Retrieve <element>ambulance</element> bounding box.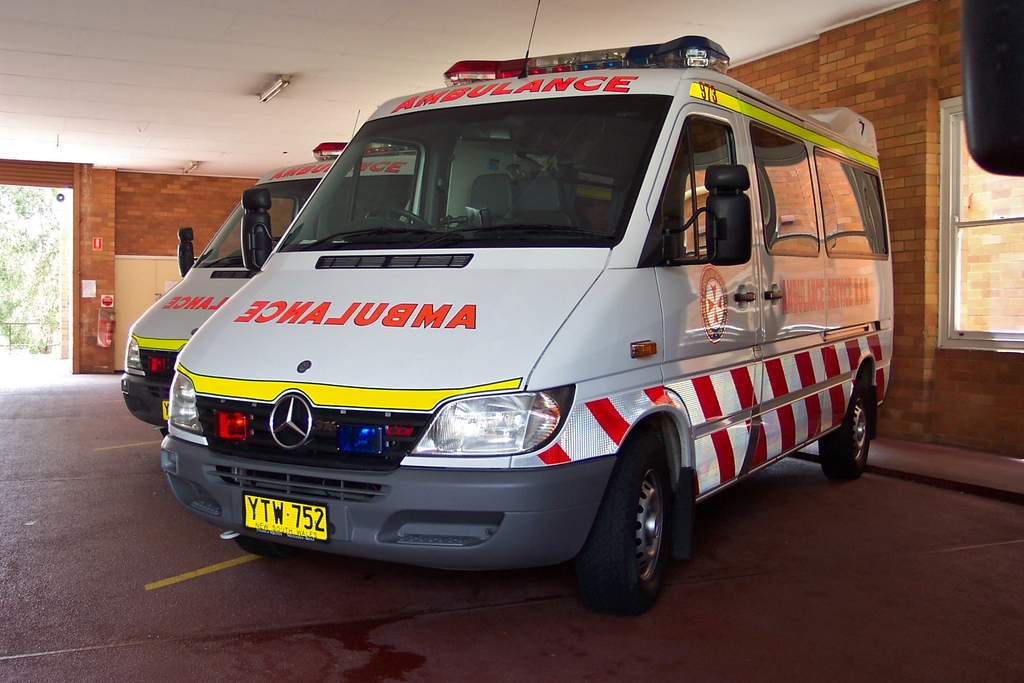
Bounding box: {"left": 116, "top": 106, "right": 581, "bottom": 440}.
